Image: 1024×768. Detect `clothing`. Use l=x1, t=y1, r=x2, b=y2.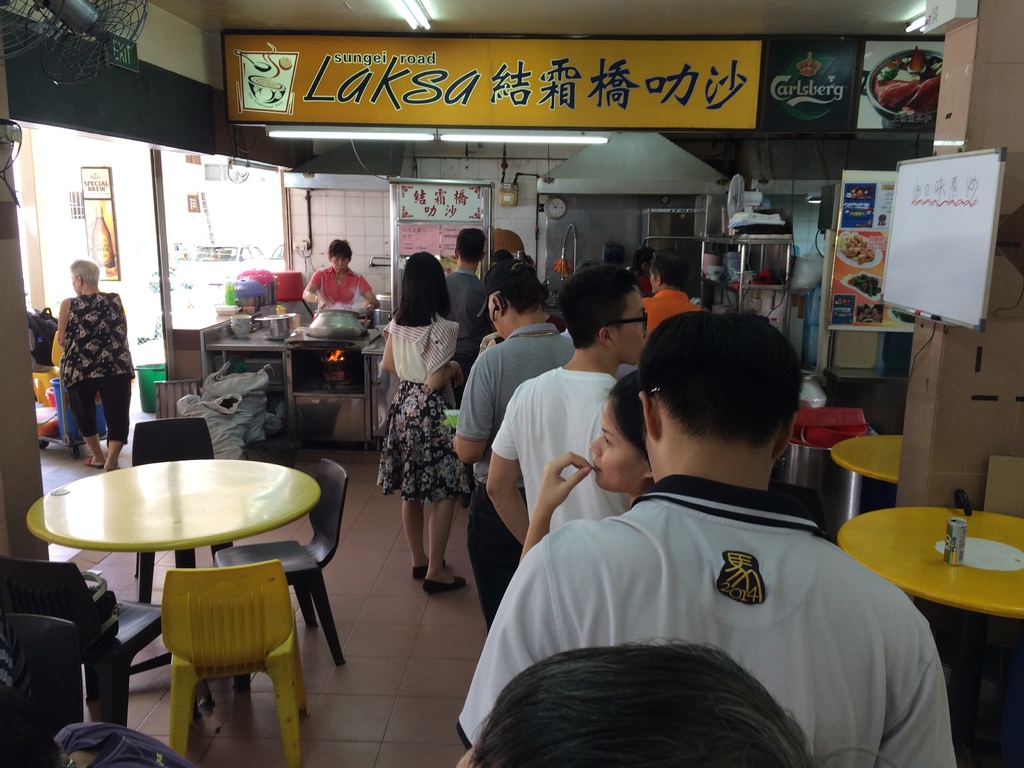
l=470, t=410, r=932, b=760.
